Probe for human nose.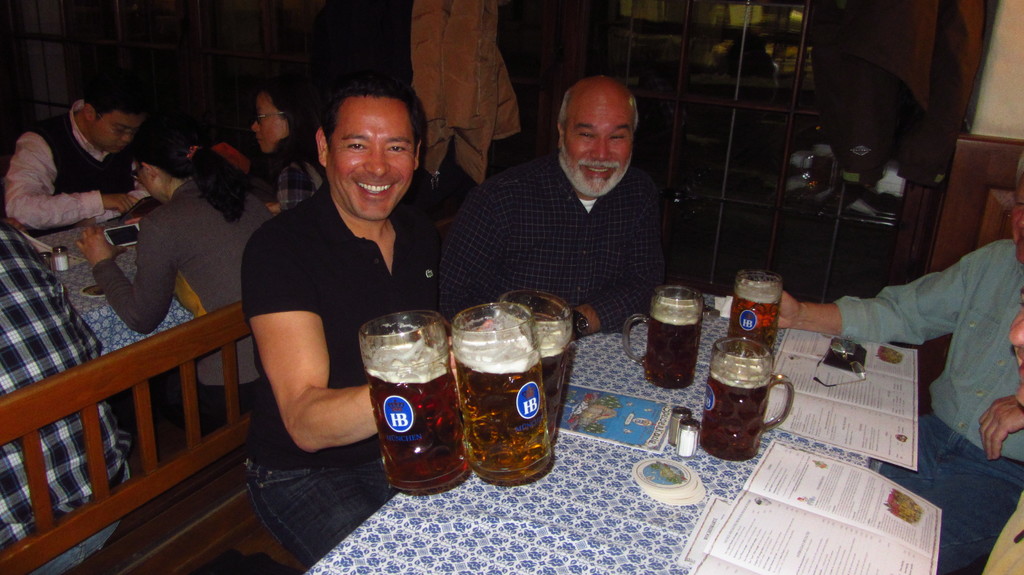
Probe result: bbox(1018, 214, 1023, 229).
